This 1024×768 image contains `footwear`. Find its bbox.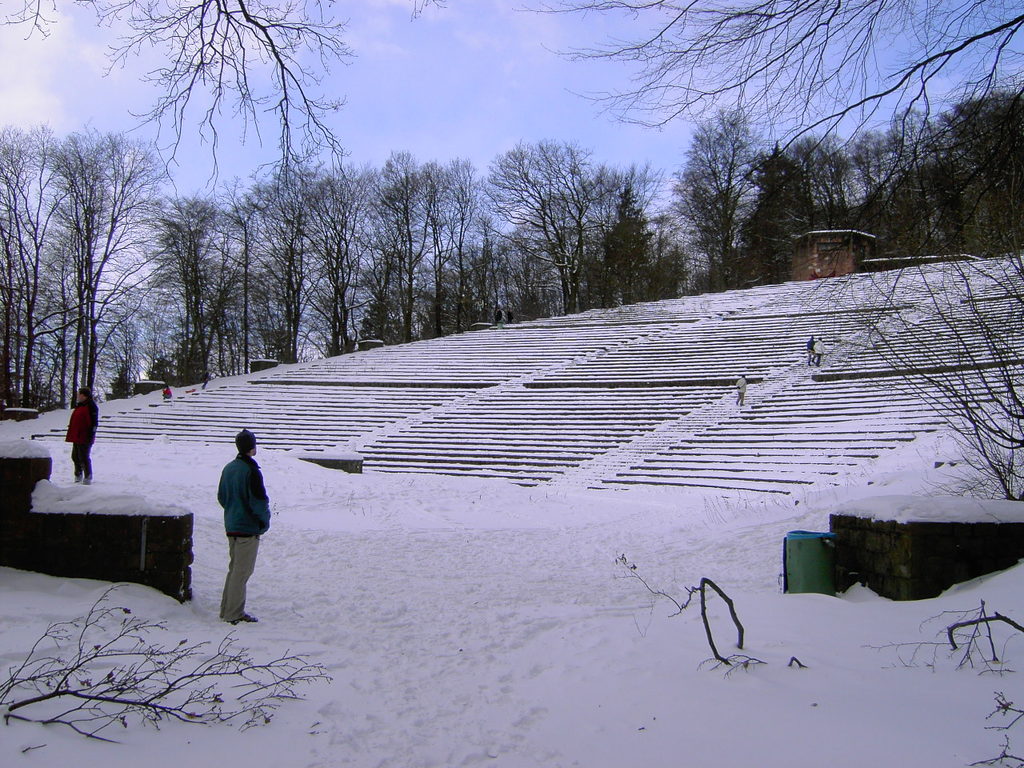
rect(230, 616, 262, 626).
